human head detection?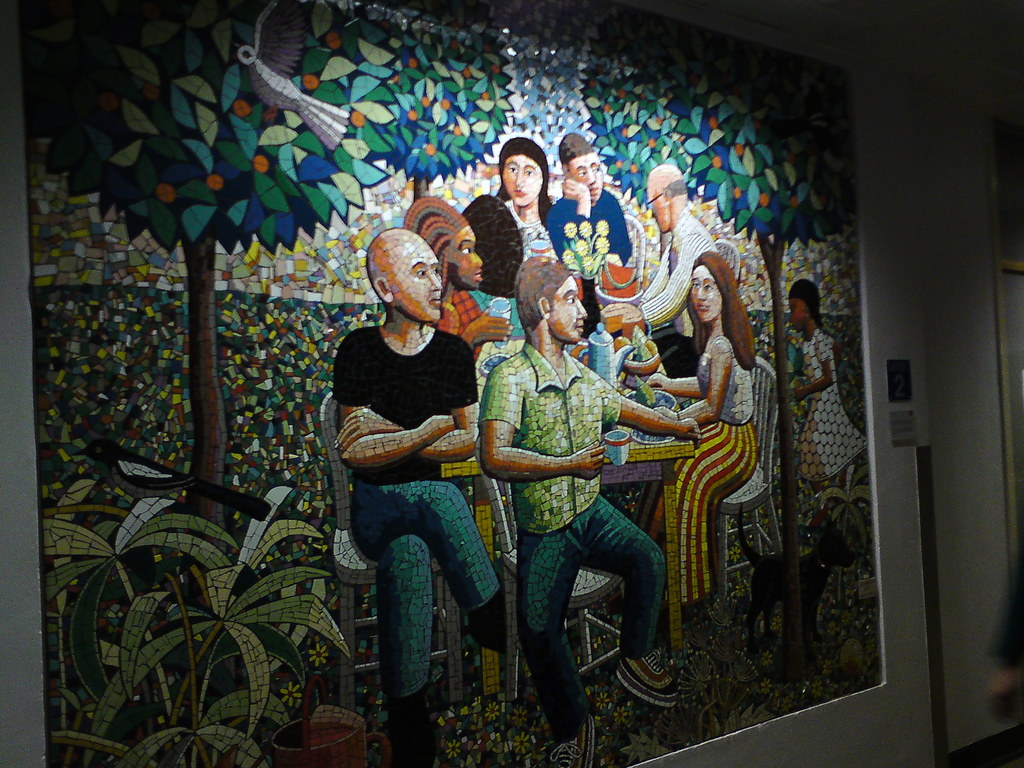
bbox(787, 281, 822, 327)
